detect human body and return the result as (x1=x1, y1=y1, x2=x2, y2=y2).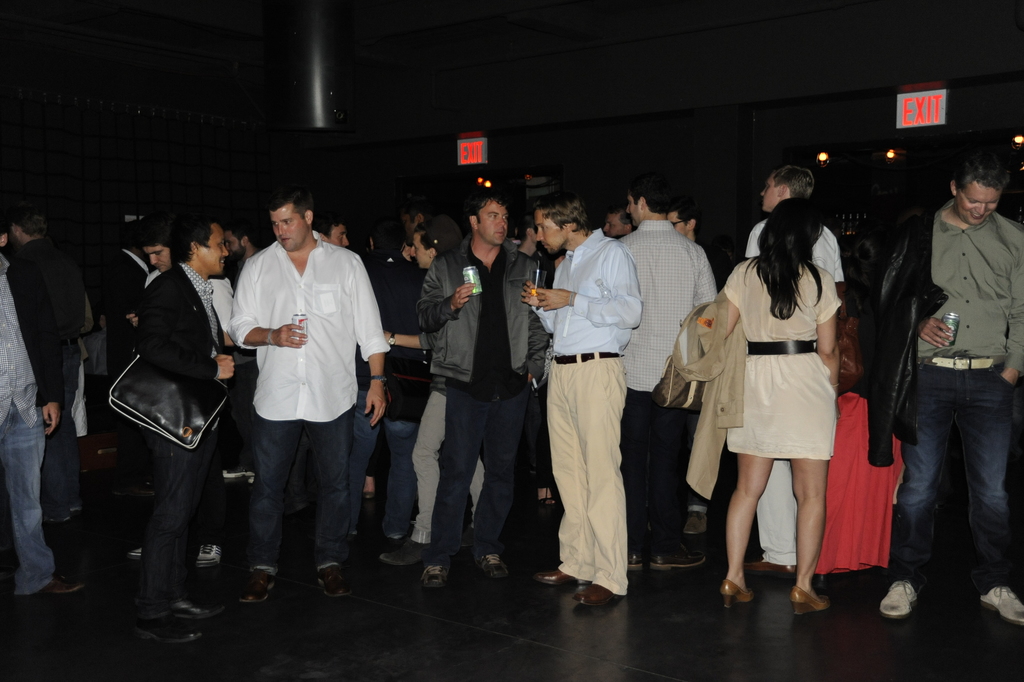
(x1=873, y1=142, x2=1023, y2=628).
